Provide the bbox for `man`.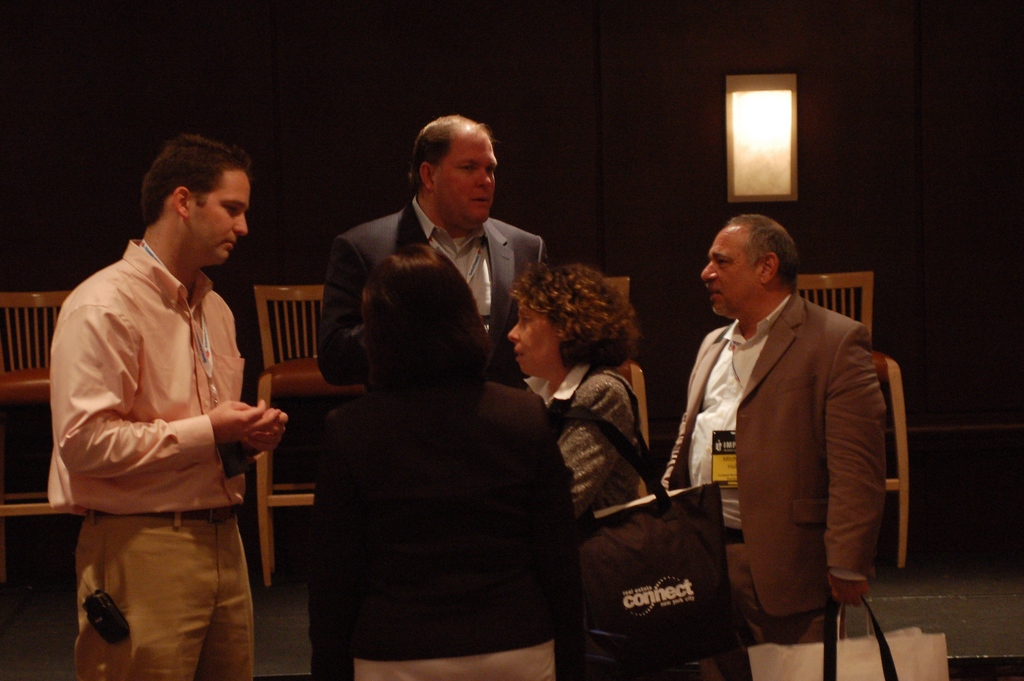
BBox(312, 105, 556, 394).
